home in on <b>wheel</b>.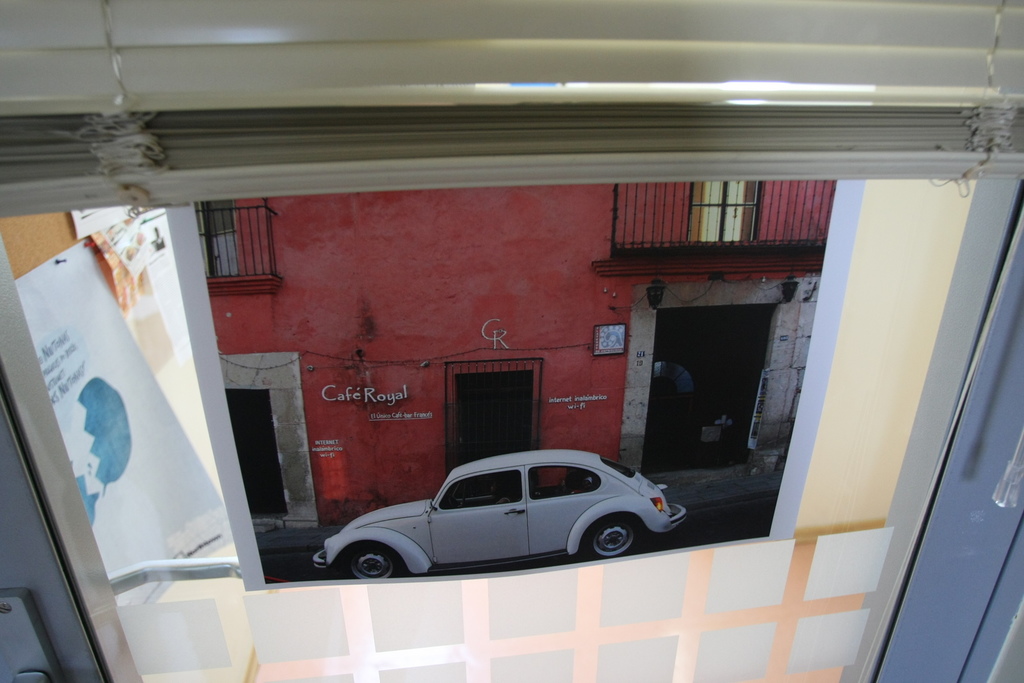
Homed in at bbox=[586, 518, 650, 561].
